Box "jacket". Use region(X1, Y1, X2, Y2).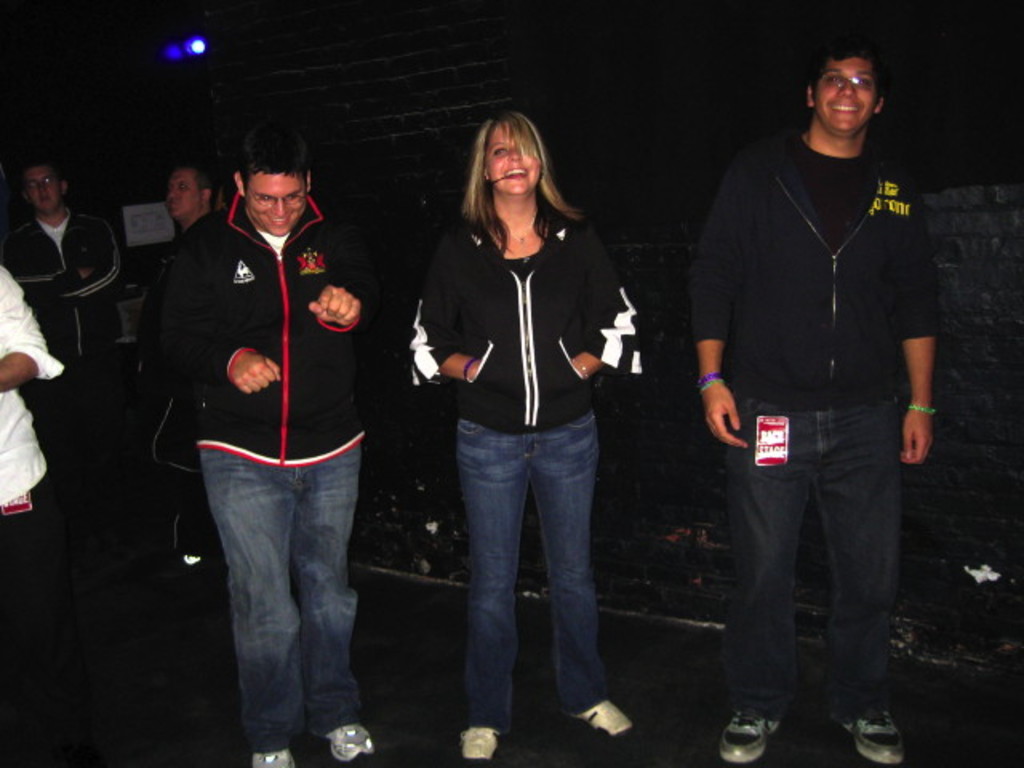
region(3, 205, 126, 362).
